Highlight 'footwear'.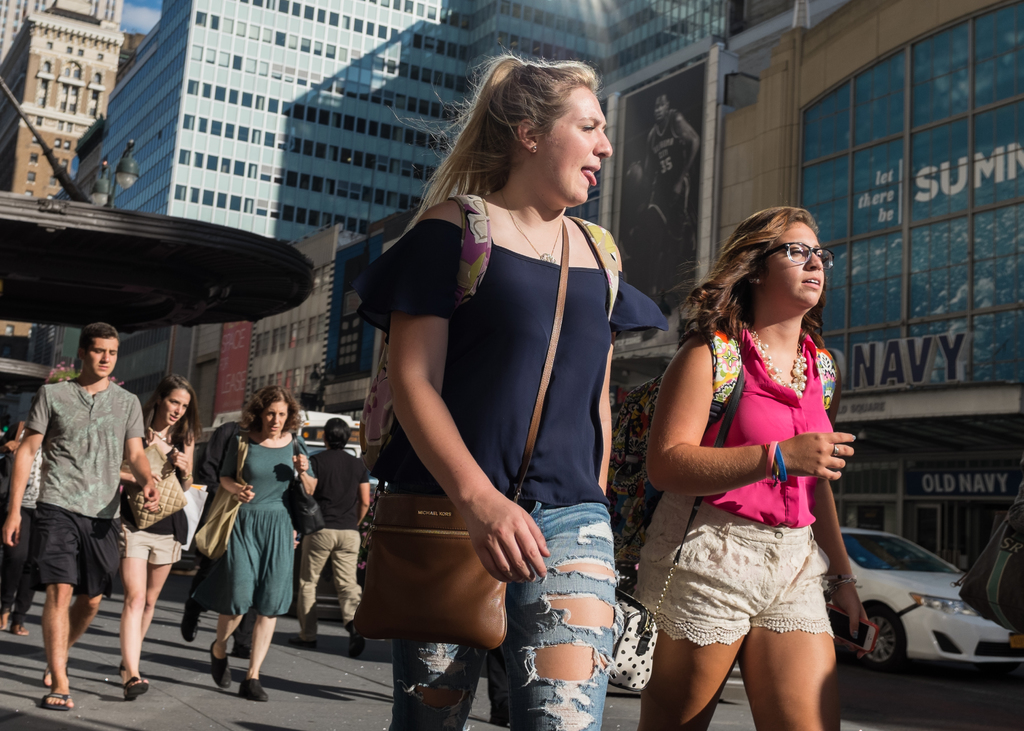
Highlighted region: BBox(178, 592, 204, 643).
